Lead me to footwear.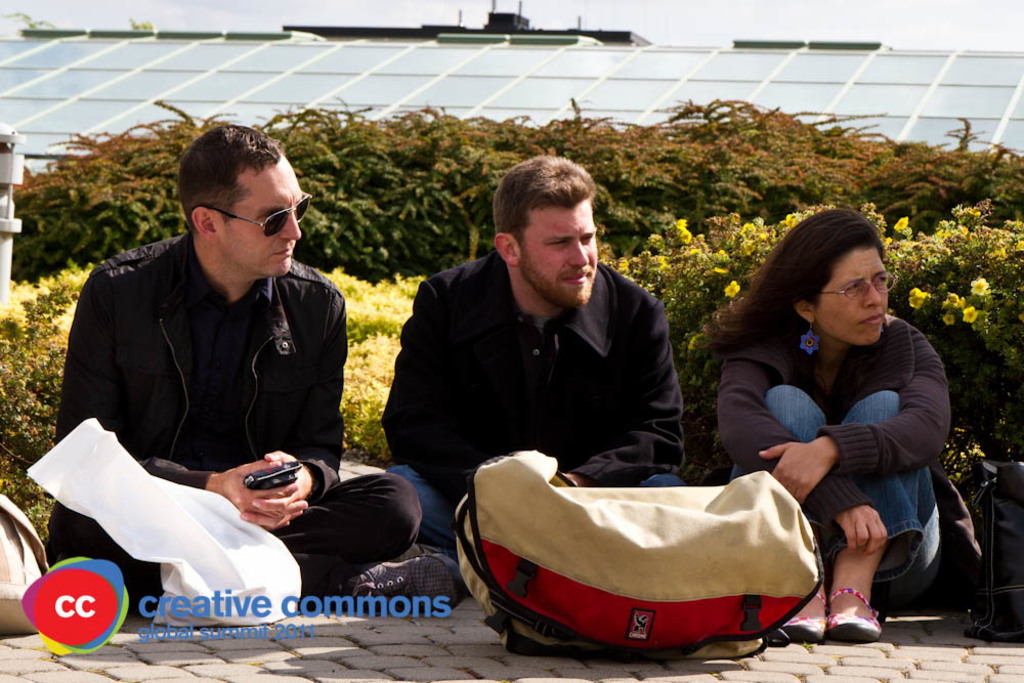
Lead to (x1=826, y1=591, x2=888, y2=637).
